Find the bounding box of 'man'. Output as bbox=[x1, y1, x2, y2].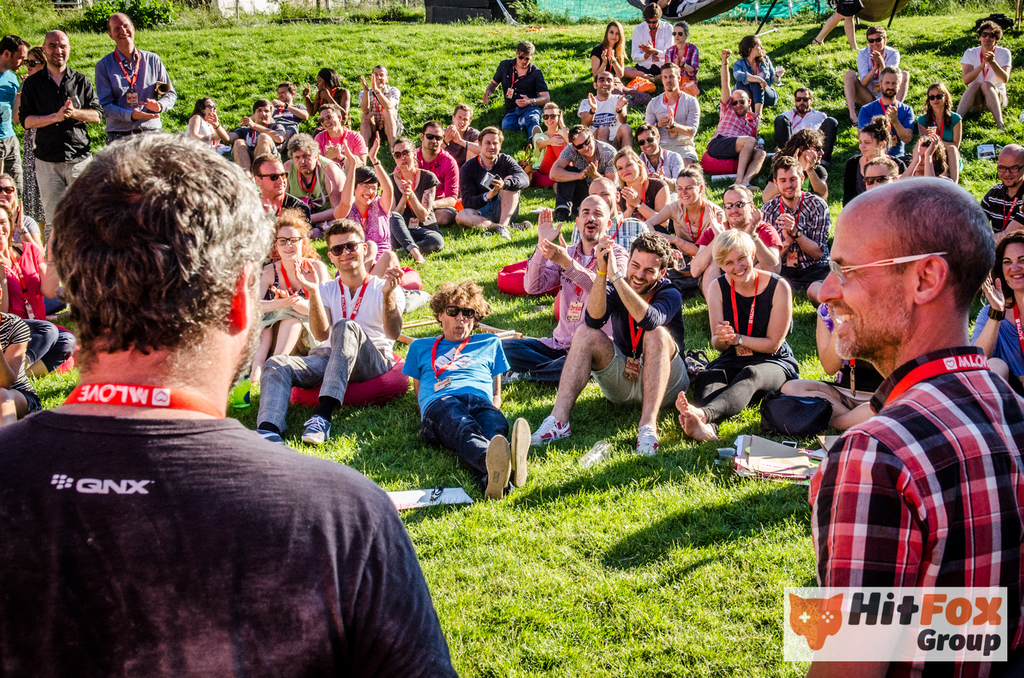
bbox=[19, 31, 99, 233].
